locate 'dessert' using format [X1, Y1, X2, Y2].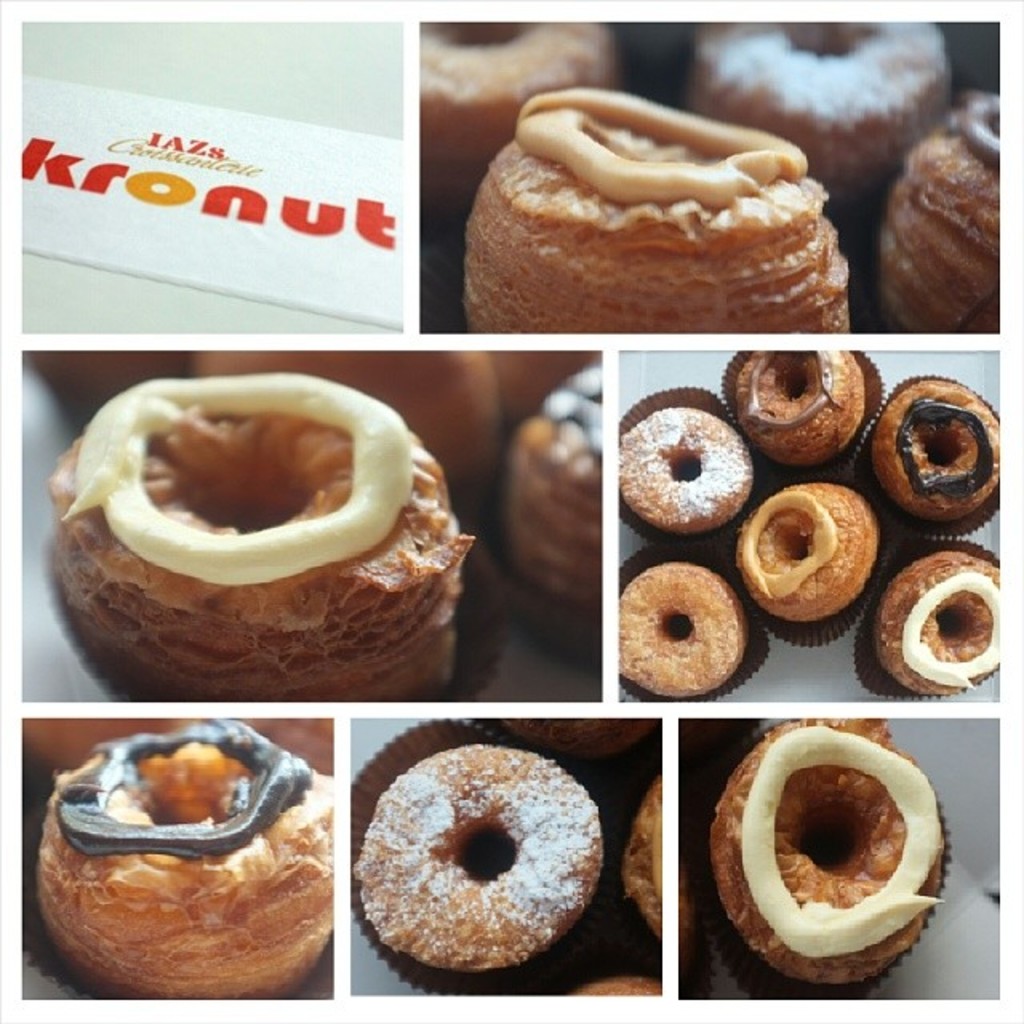
[869, 91, 1006, 323].
